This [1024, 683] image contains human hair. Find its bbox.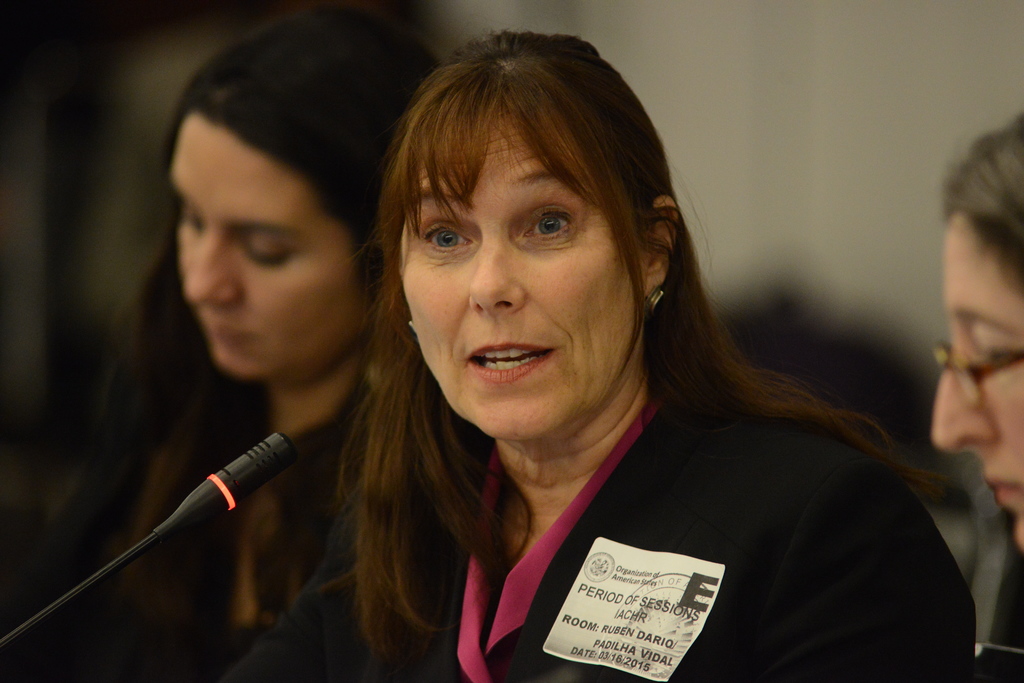
bbox=(939, 111, 1023, 293).
